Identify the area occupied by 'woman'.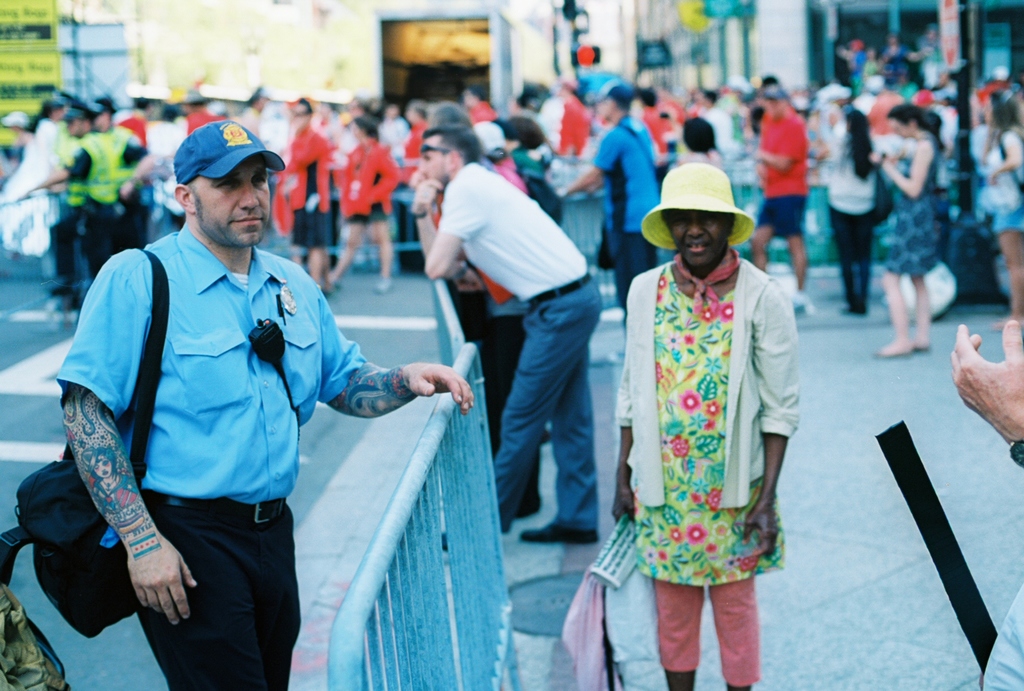
Area: l=979, t=88, r=1023, b=331.
